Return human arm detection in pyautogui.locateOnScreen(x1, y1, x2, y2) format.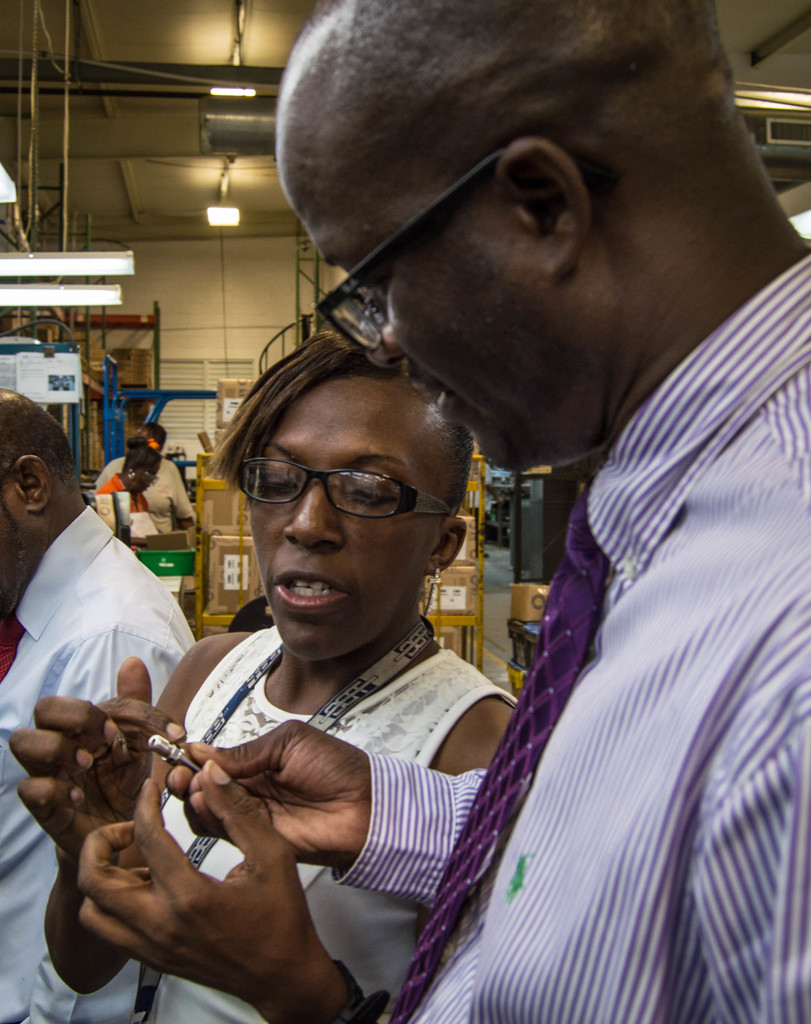
pyautogui.locateOnScreen(72, 749, 389, 1023).
